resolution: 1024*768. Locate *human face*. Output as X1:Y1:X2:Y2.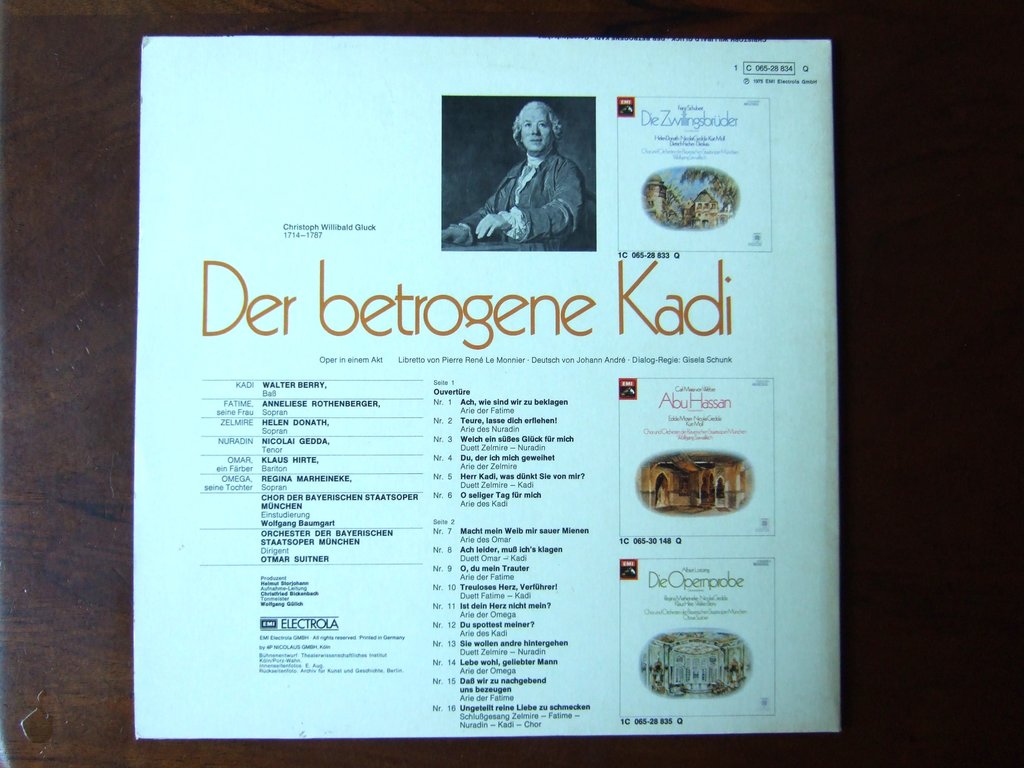
520:109:553:150.
